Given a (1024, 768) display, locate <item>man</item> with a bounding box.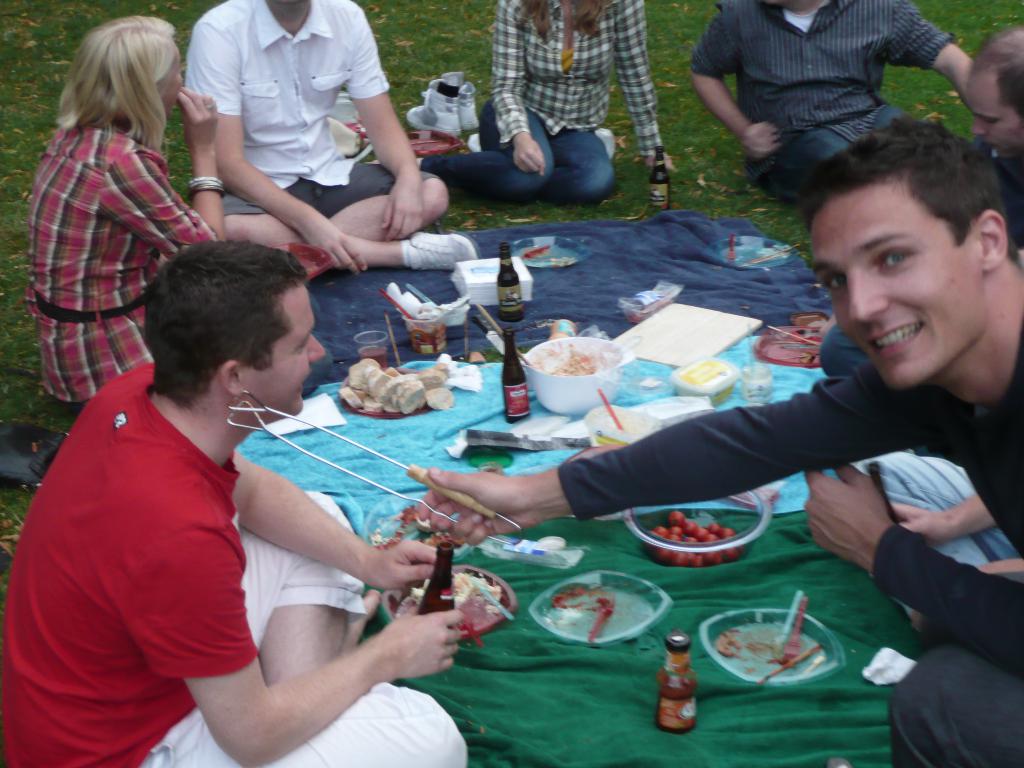
Located: (424,114,1023,767).
